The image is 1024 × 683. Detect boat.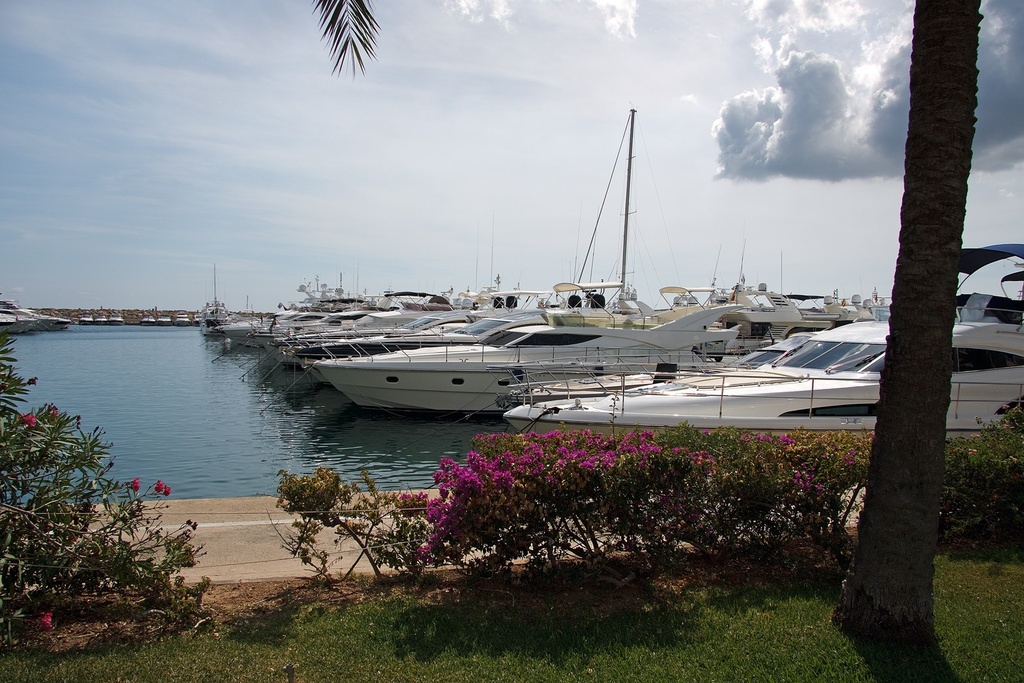
Detection: x1=104, y1=314, x2=124, y2=328.
